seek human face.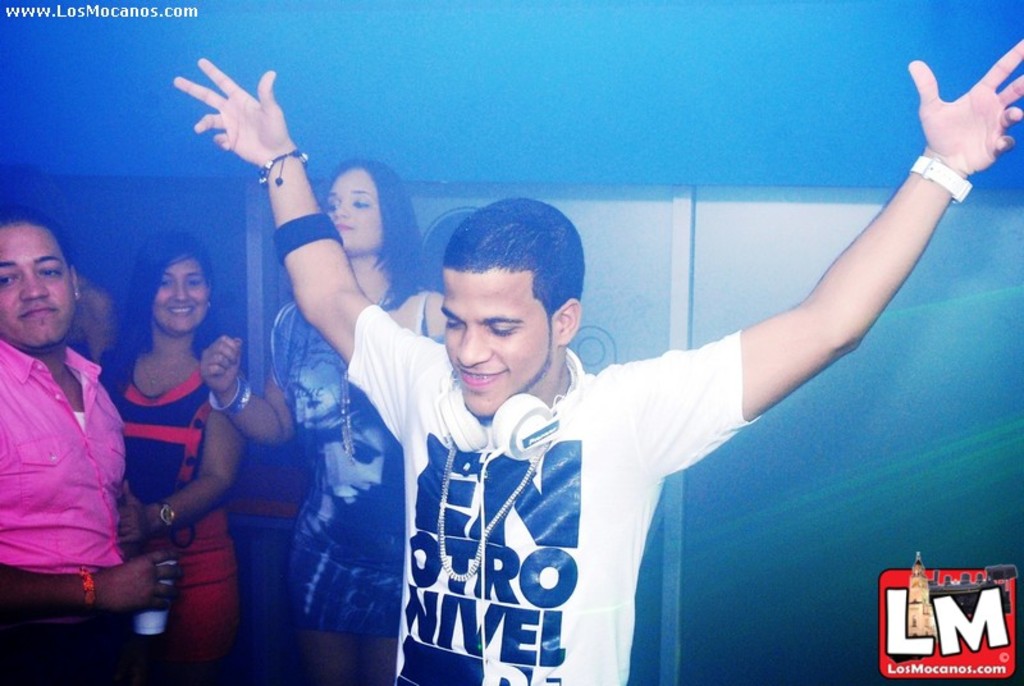
(x1=443, y1=261, x2=557, y2=417).
